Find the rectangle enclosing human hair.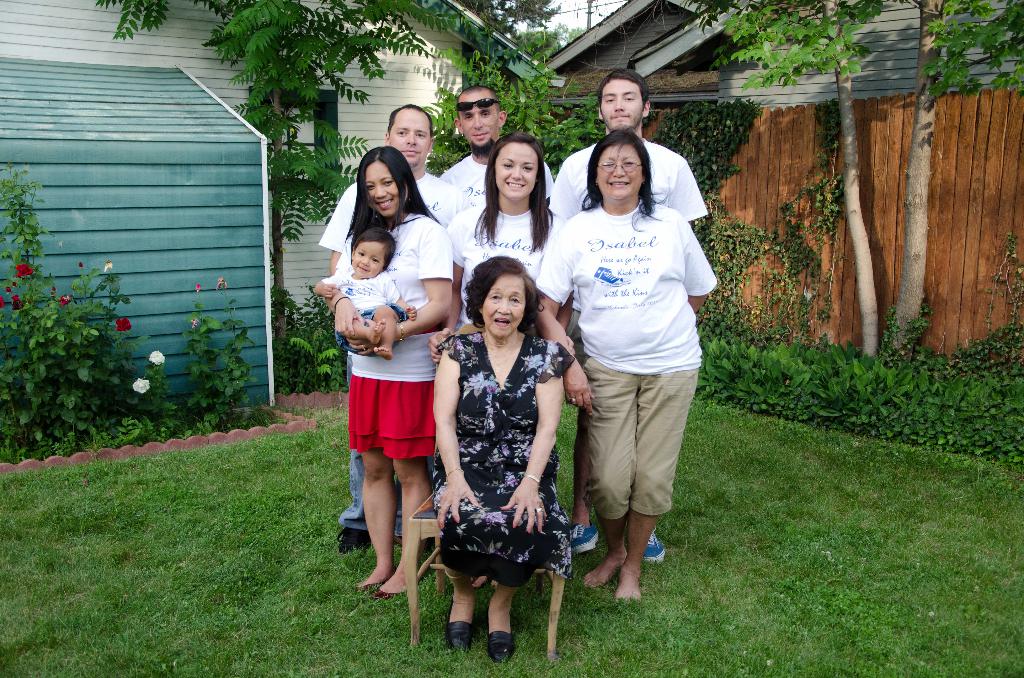
left=351, top=227, right=399, bottom=271.
